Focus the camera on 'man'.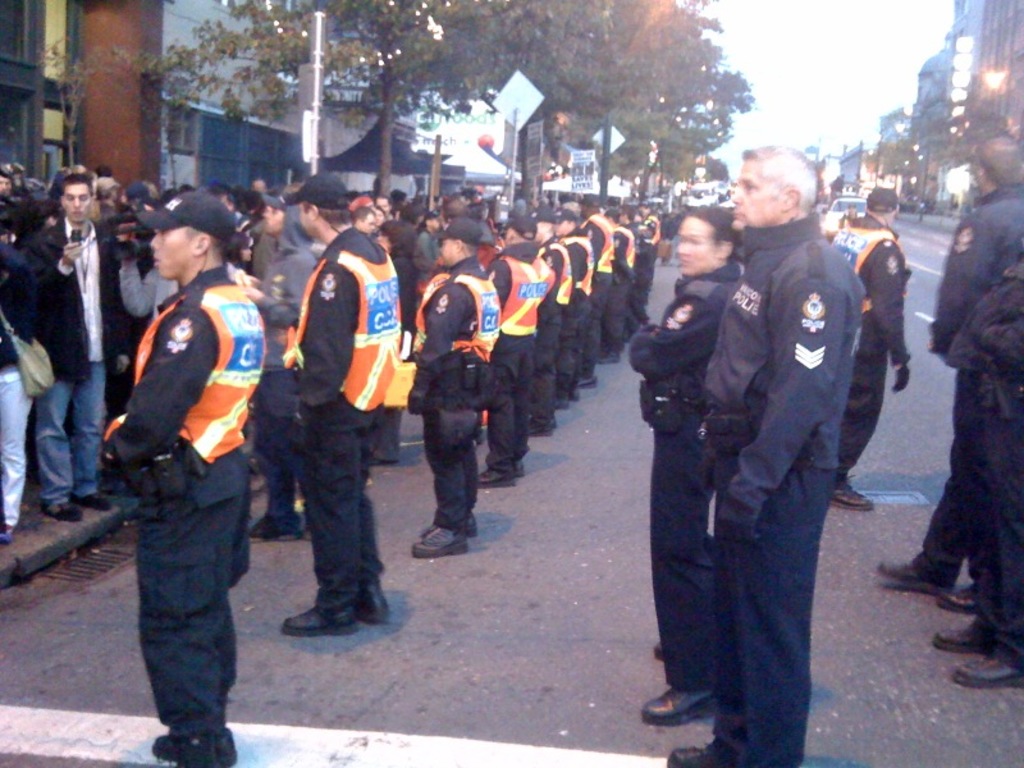
Focus region: pyautogui.locateOnScreen(285, 172, 406, 641).
